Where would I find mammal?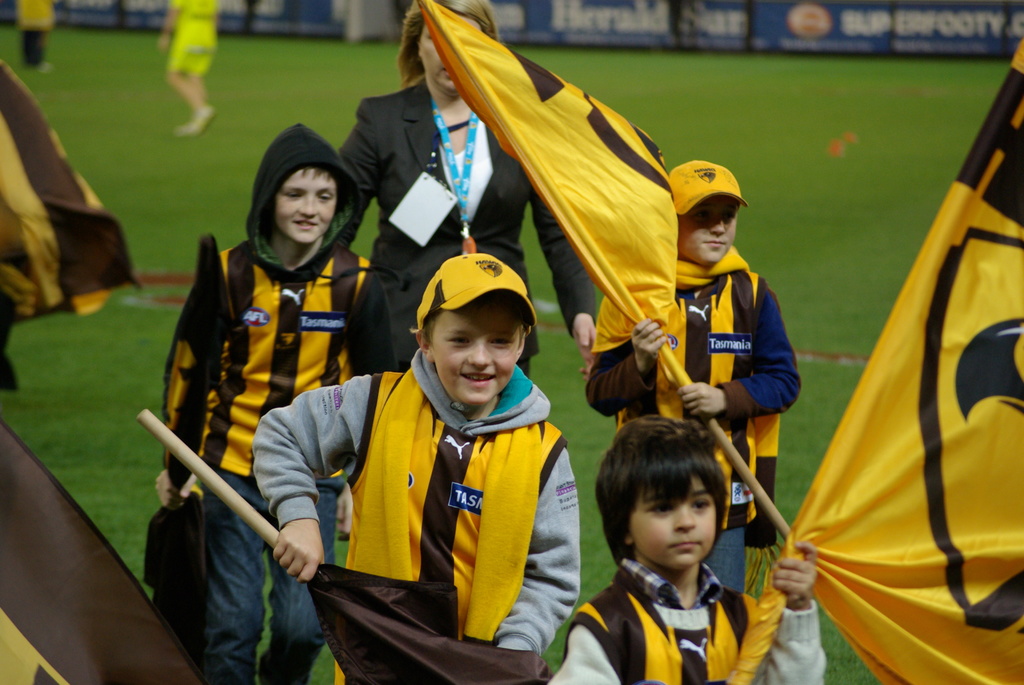
At [552, 414, 819, 684].
